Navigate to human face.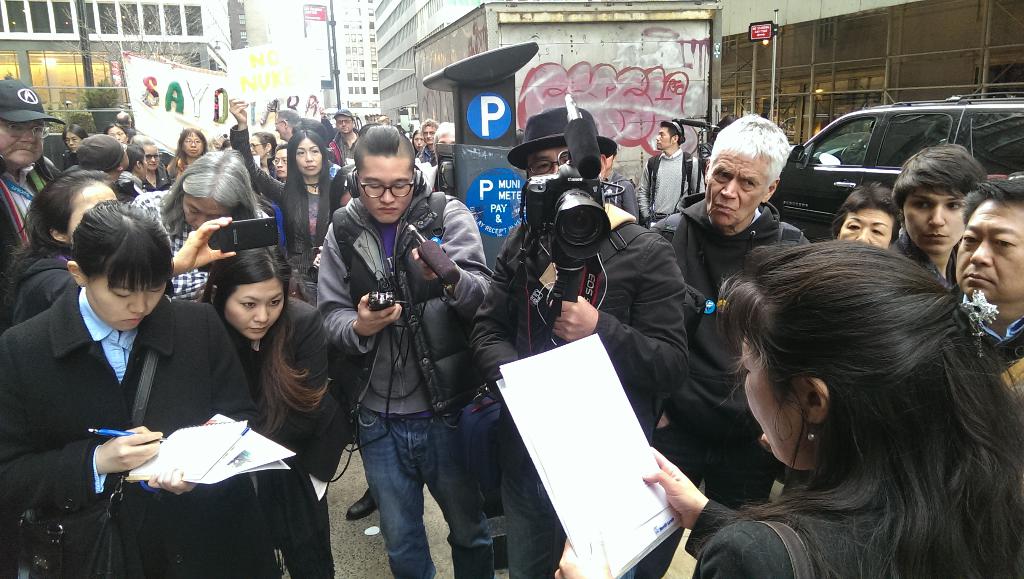
Navigation target: x1=249 y1=134 x2=266 y2=154.
